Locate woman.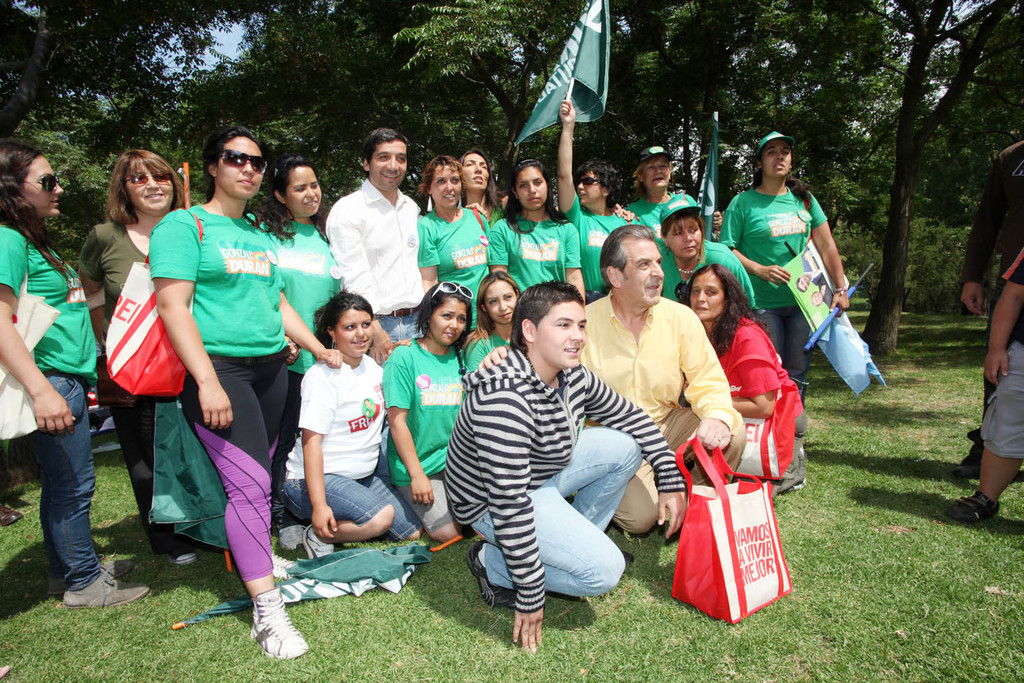
Bounding box: [left=684, top=265, right=808, bottom=498].
